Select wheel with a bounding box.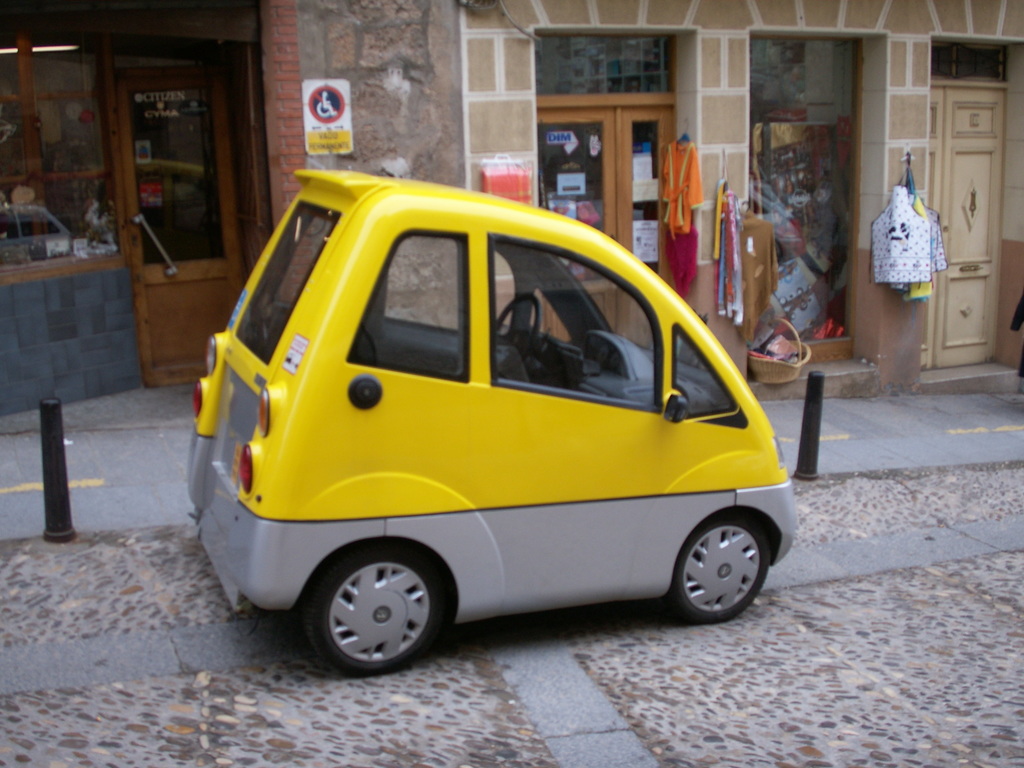
{"x1": 283, "y1": 553, "x2": 464, "y2": 668}.
